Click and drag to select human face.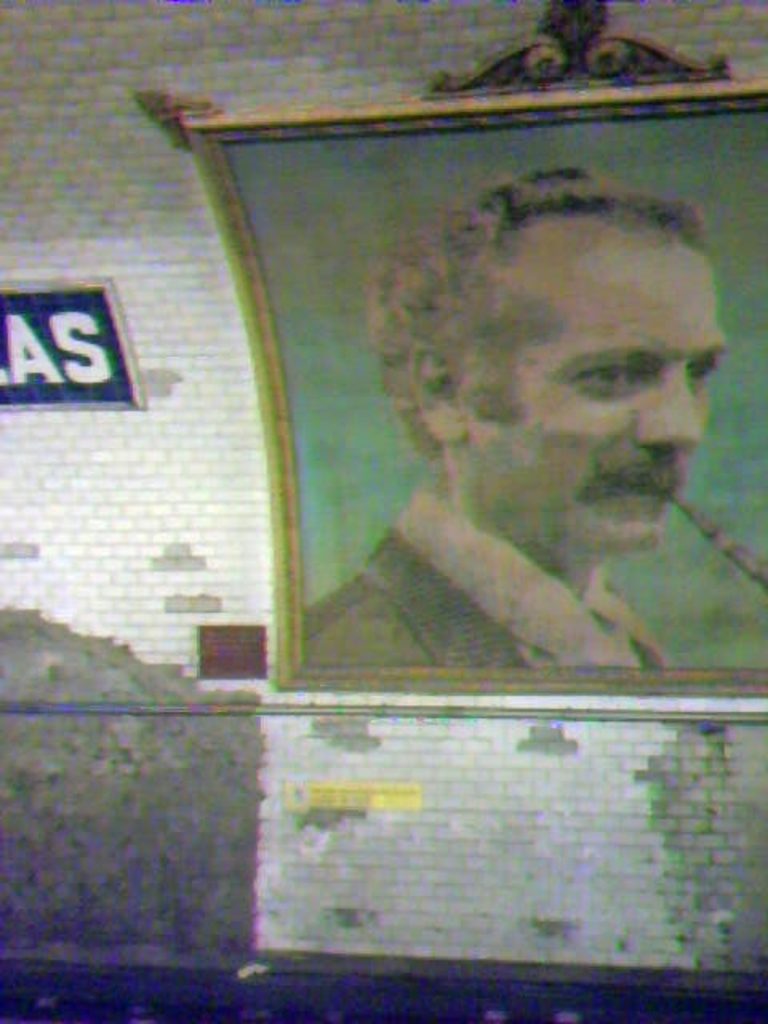
Selection: x1=464, y1=238, x2=733, y2=549.
